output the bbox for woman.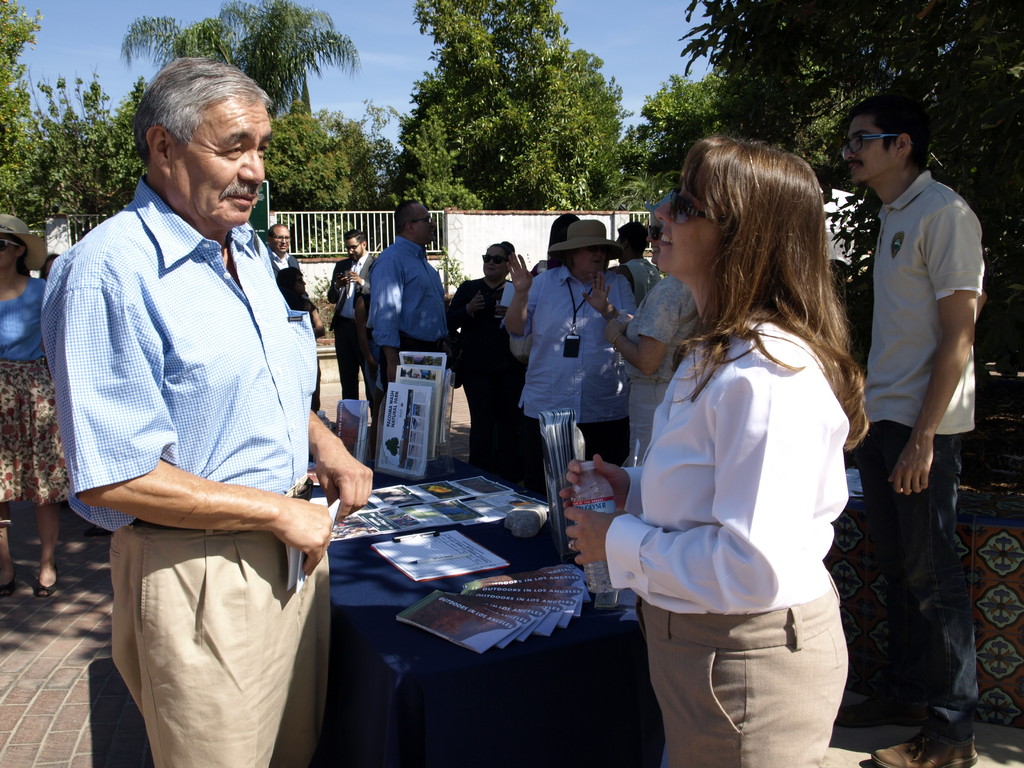
l=504, t=219, r=639, b=468.
